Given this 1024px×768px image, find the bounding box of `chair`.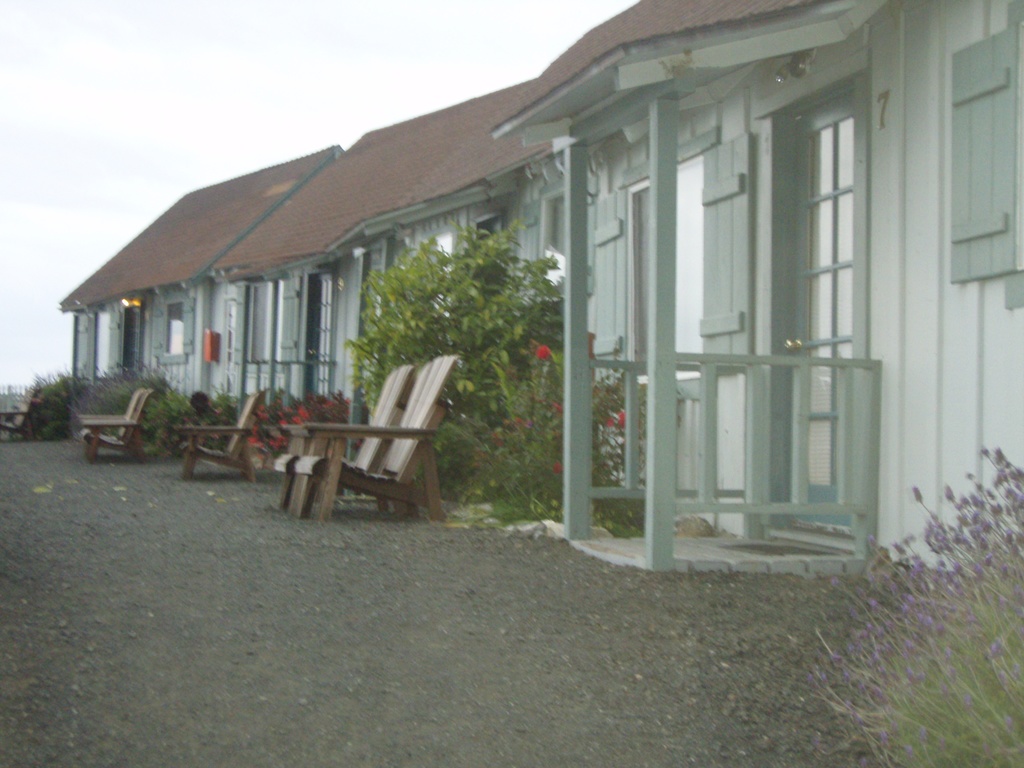
[271, 362, 422, 509].
